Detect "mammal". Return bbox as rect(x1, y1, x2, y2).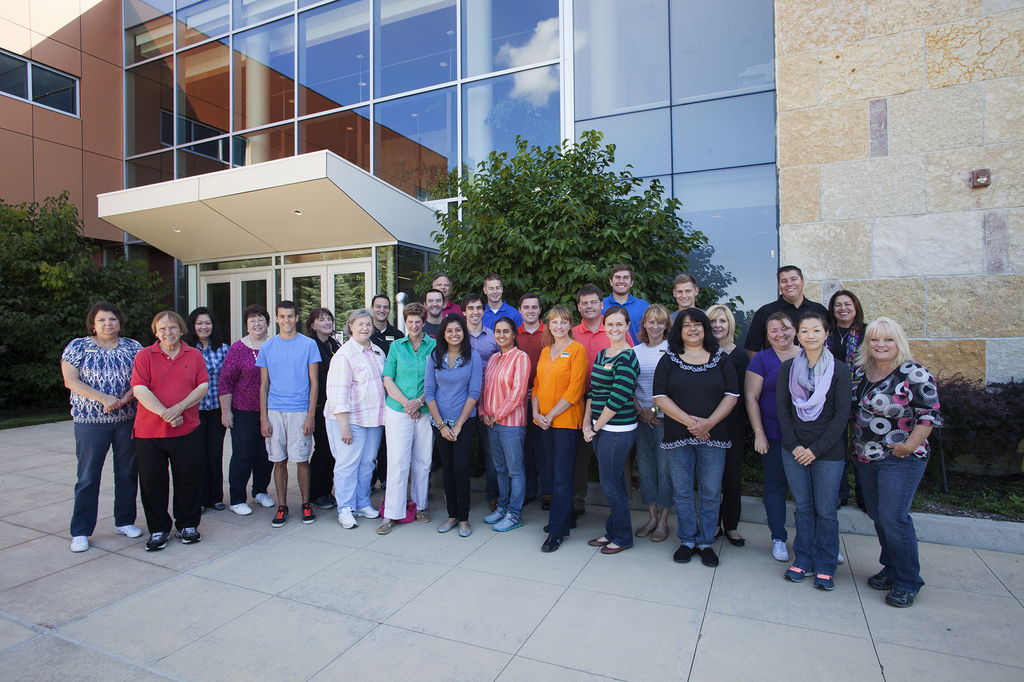
rect(416, 274, 471, 322).
